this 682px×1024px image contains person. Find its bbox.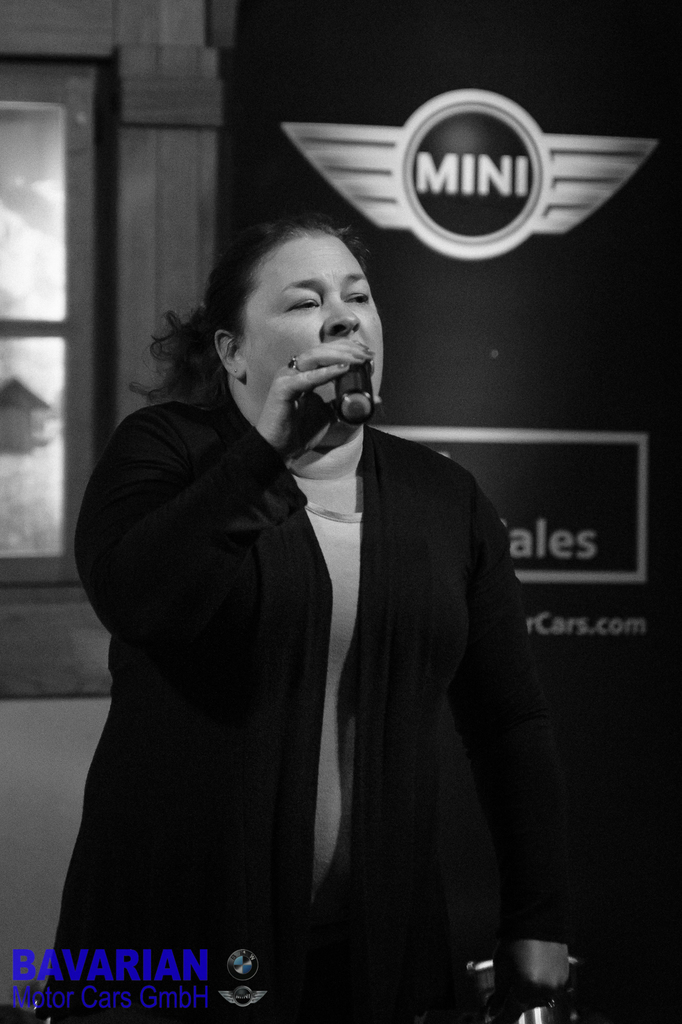
rect(47, 218, 578, 1023).
